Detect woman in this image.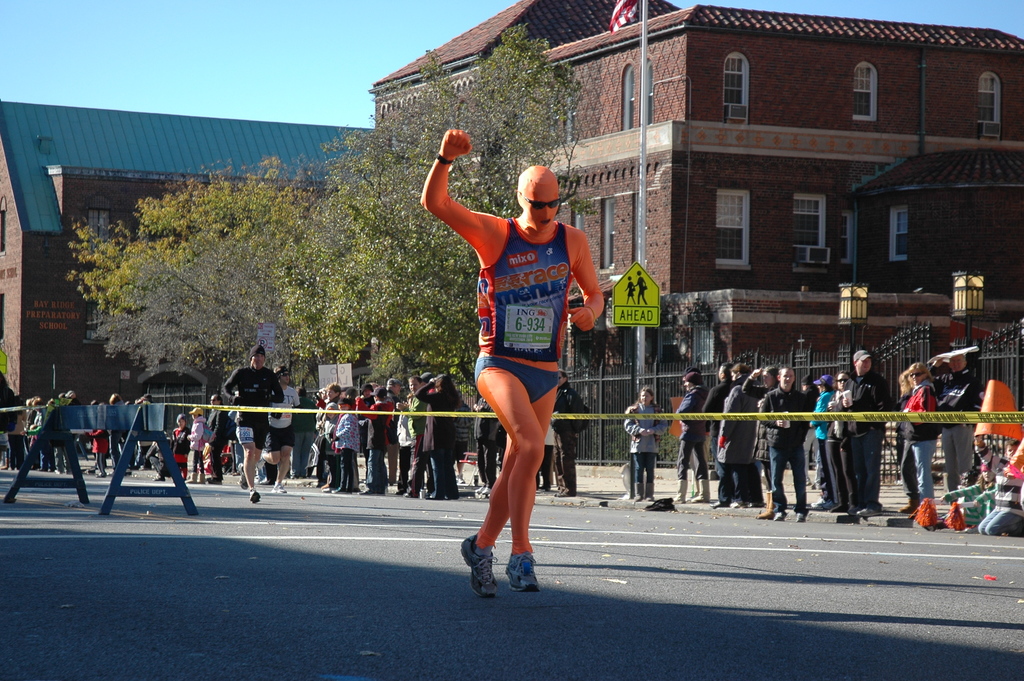
Detection: rect(715, 363, 764, 504).
